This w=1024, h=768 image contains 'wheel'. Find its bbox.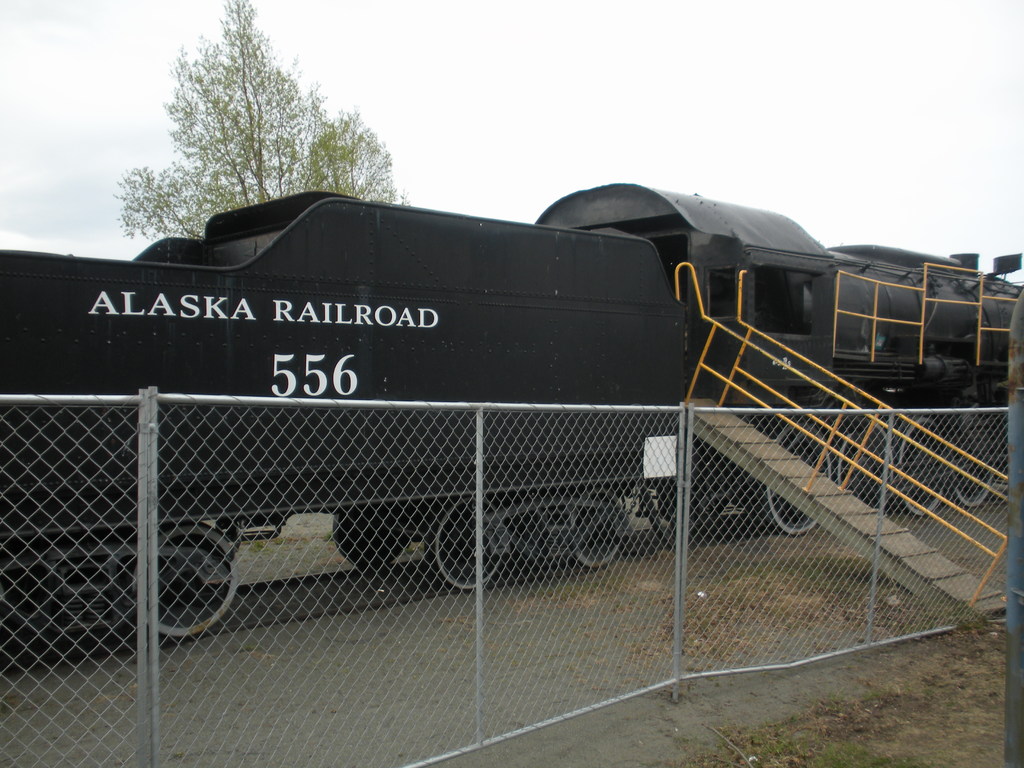
select_region(567, 491, 619, 567).
